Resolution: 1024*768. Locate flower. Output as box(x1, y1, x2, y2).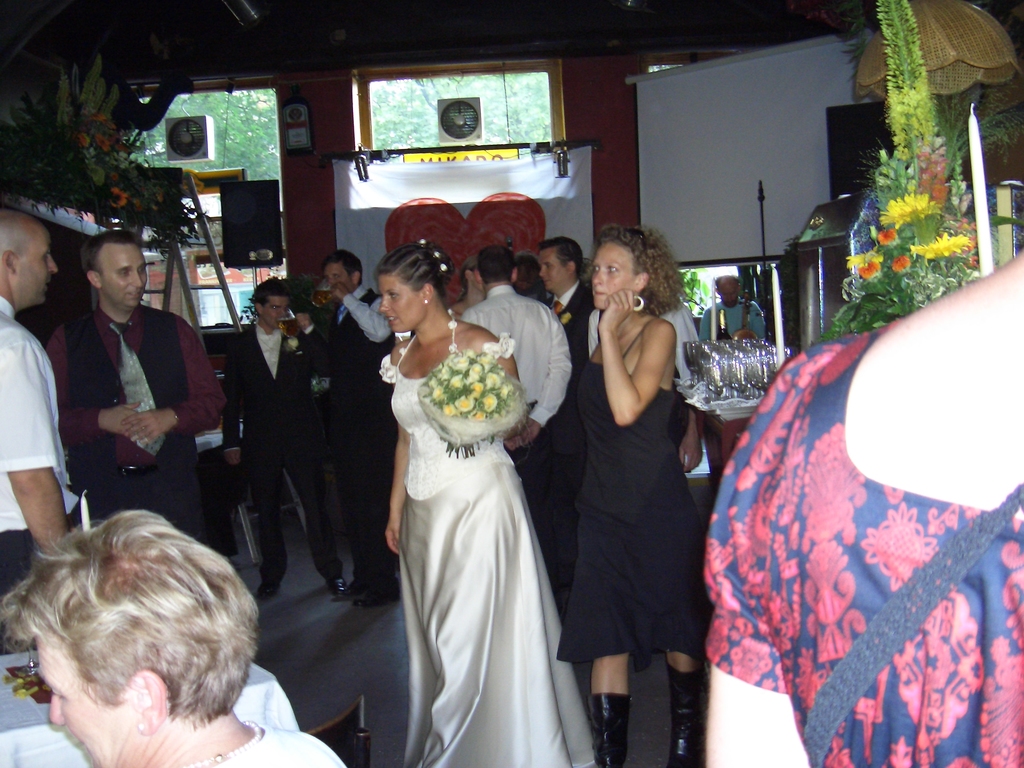
box(439, 262, 451, 274).
